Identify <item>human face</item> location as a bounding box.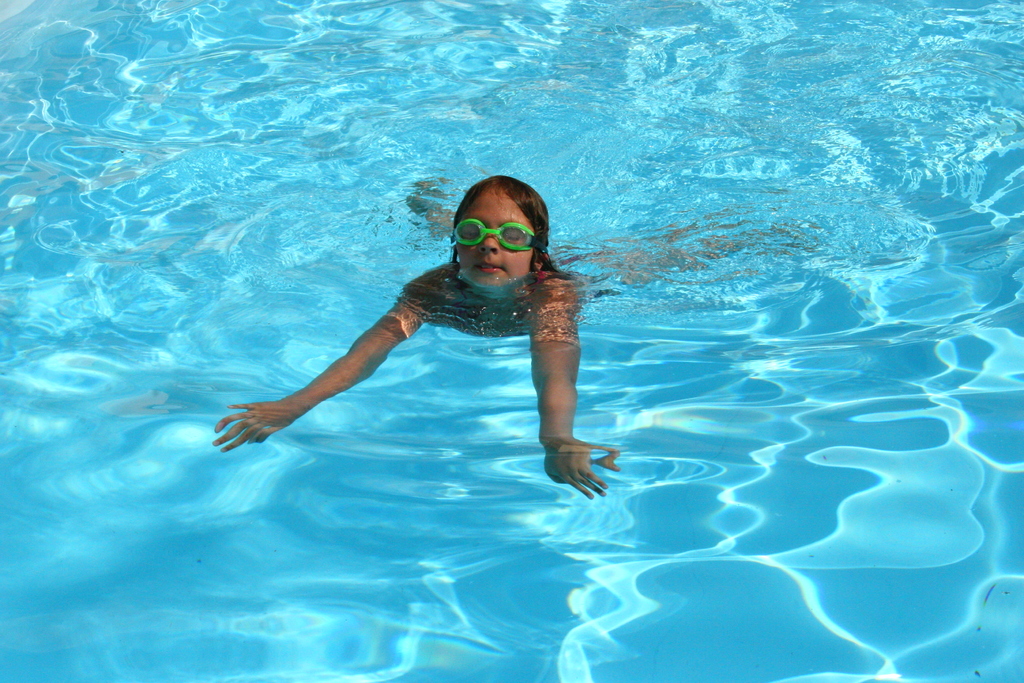
<box>452,186,531,295</box>.
